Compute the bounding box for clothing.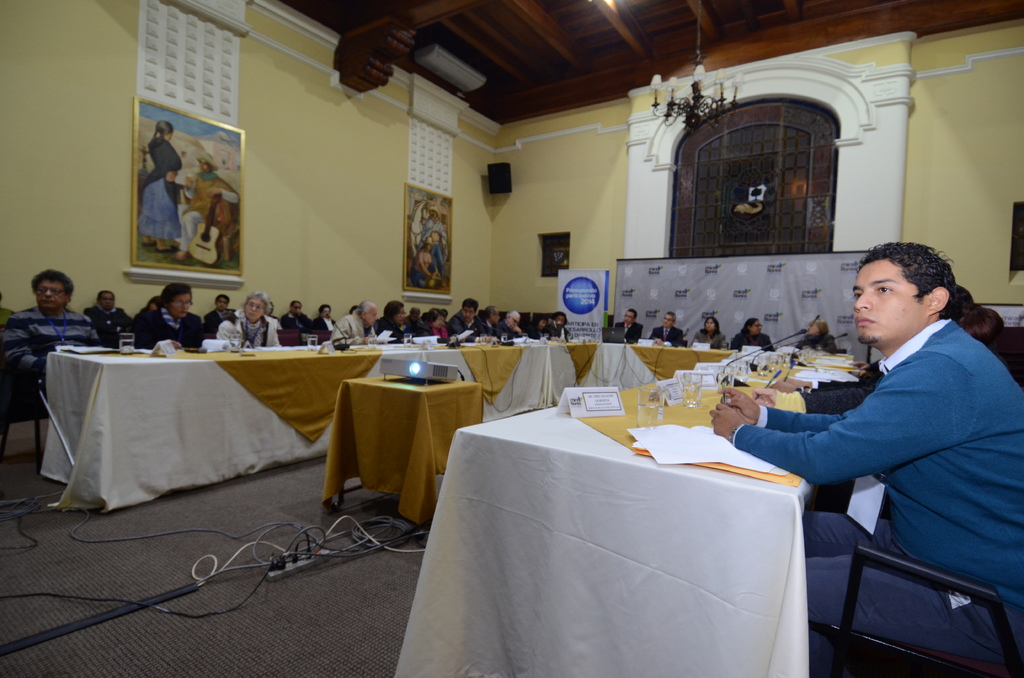
bbox(800, 335, 845, 366).
